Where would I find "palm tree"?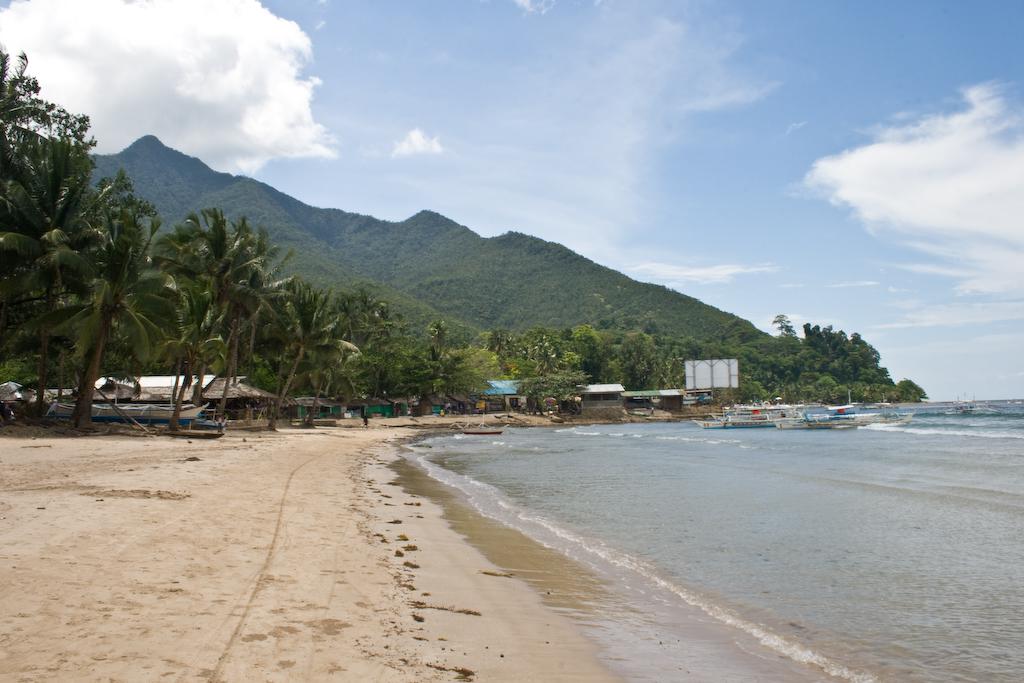
At [left=33, top=173, right=175, bottom=421].
